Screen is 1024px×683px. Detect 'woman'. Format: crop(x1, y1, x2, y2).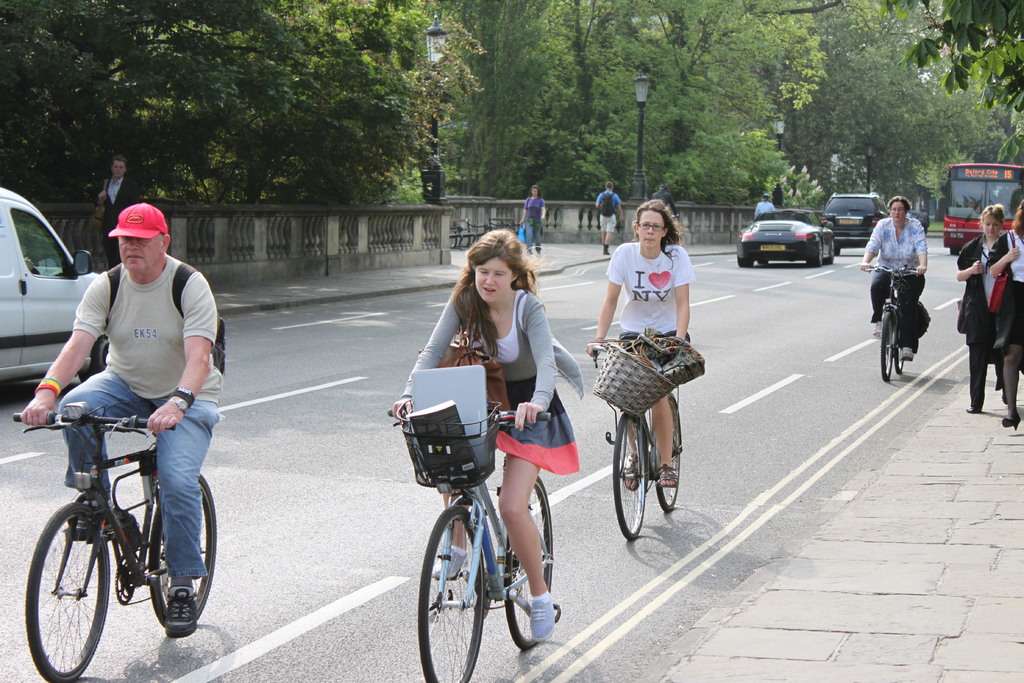
crop(392, 229, 583, 642).
